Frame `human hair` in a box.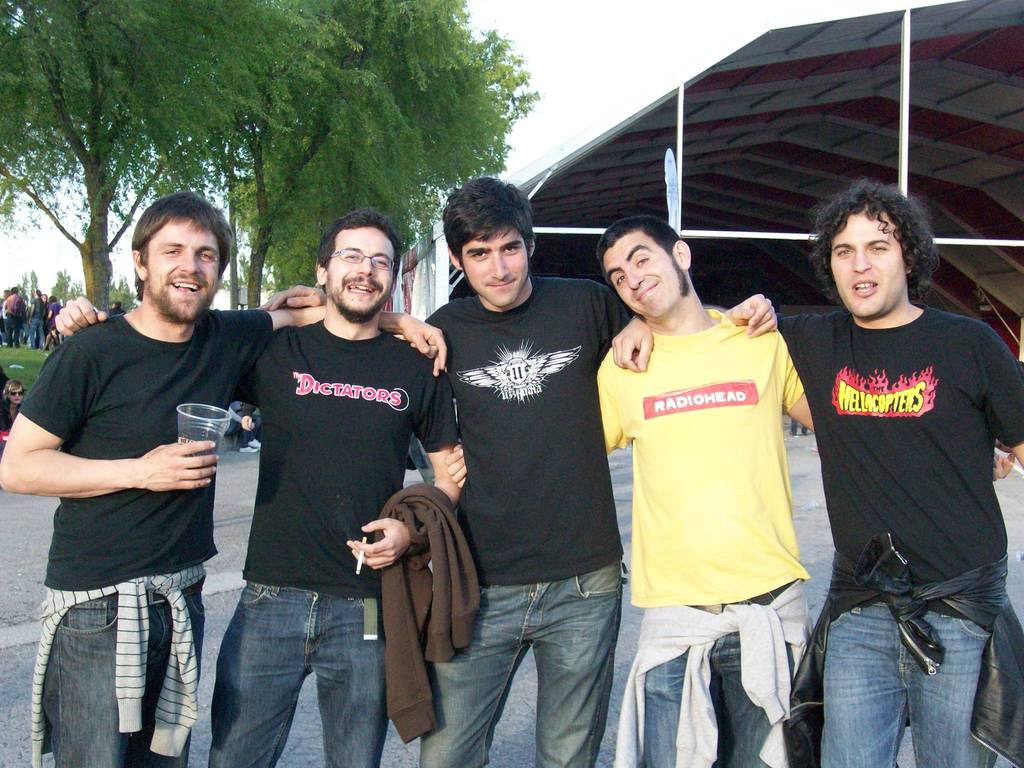
(left=131, top=191, right=231, bottom=300).
